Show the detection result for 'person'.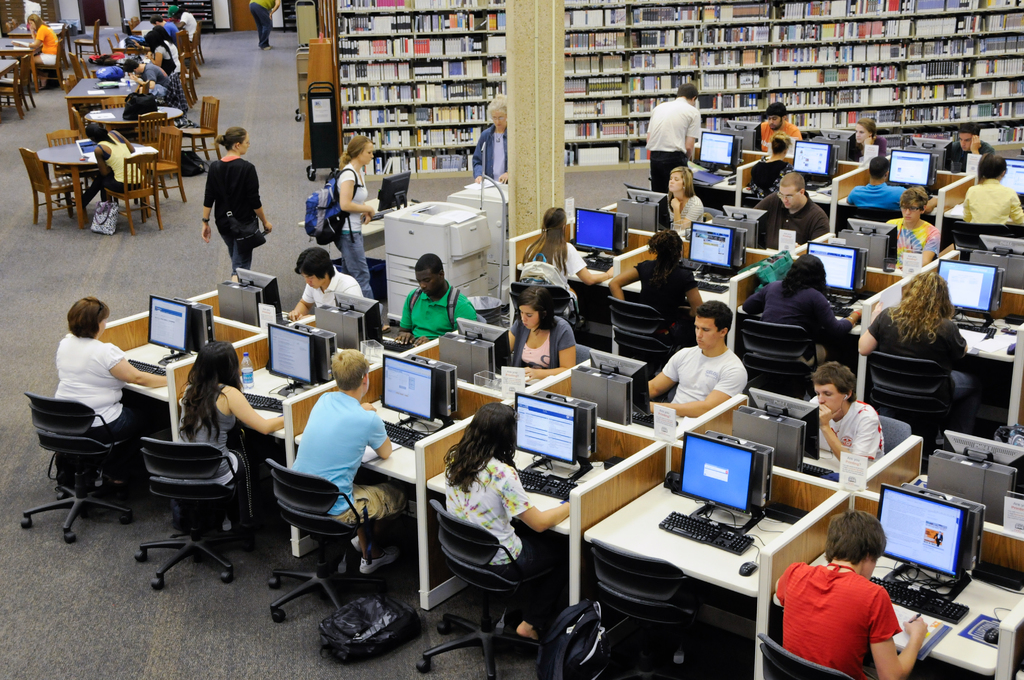
{"x1": 172, "y1": 340, "x2": 287, "y2": 528}.
